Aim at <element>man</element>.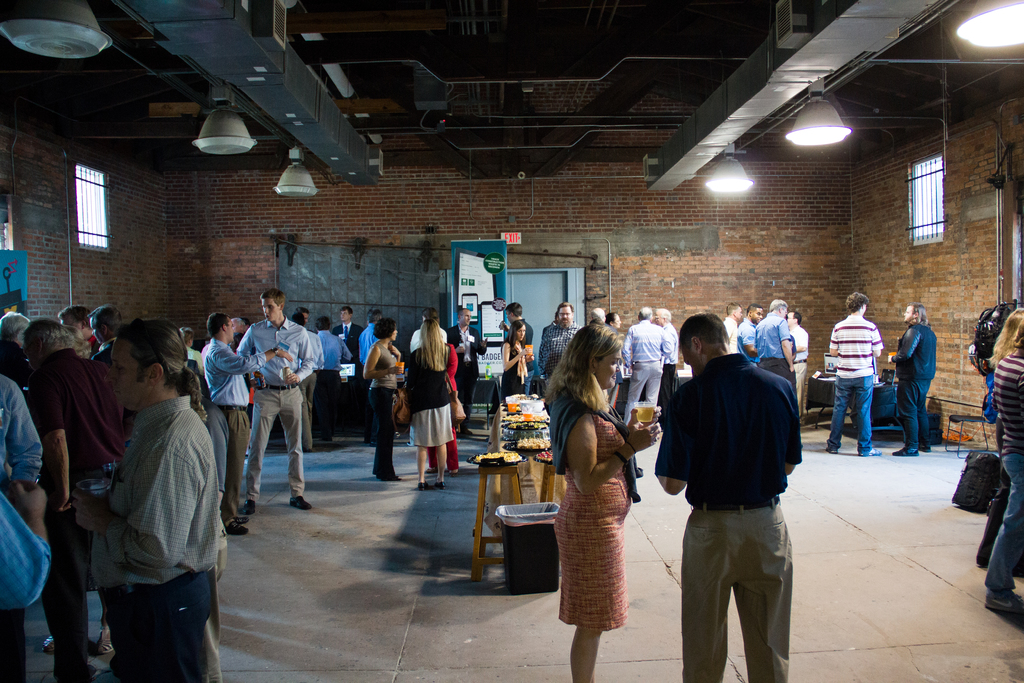
Aimed at bbox=[319, 317, 355, 443].
